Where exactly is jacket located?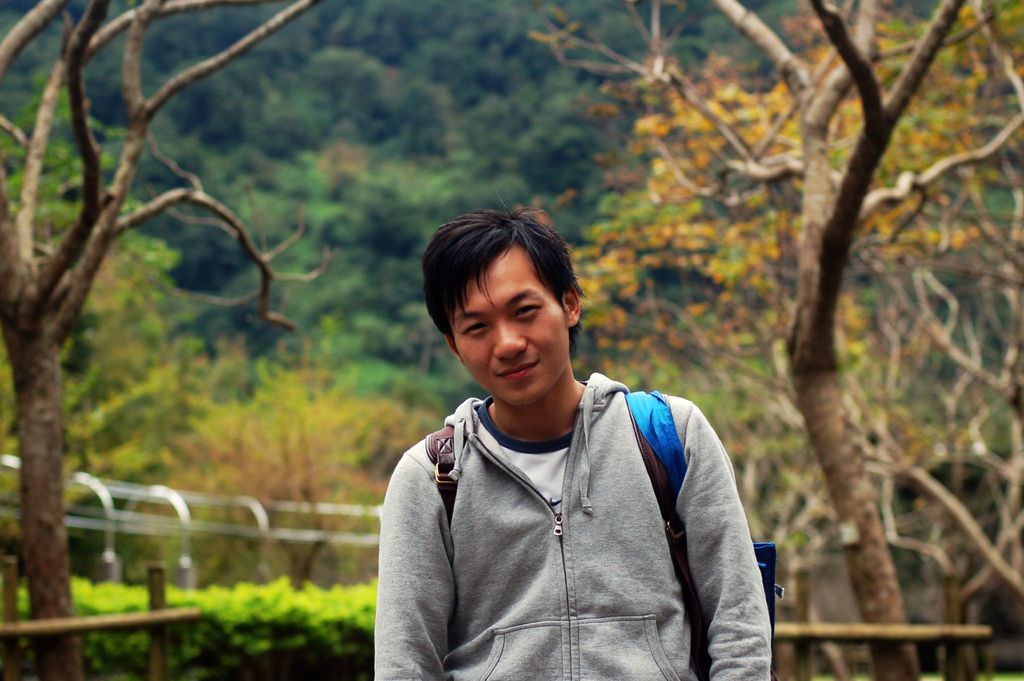
Its bounding box is crop(362, 324, 771, 674).
